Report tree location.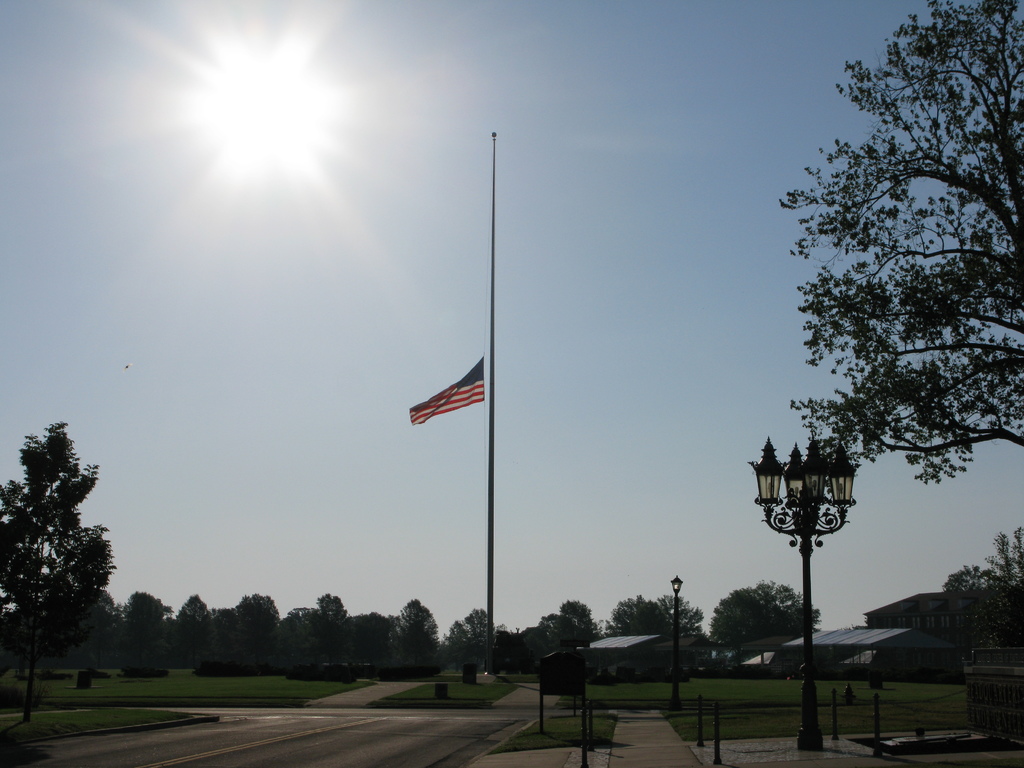
Report: box(445, 605, 505, 667).
